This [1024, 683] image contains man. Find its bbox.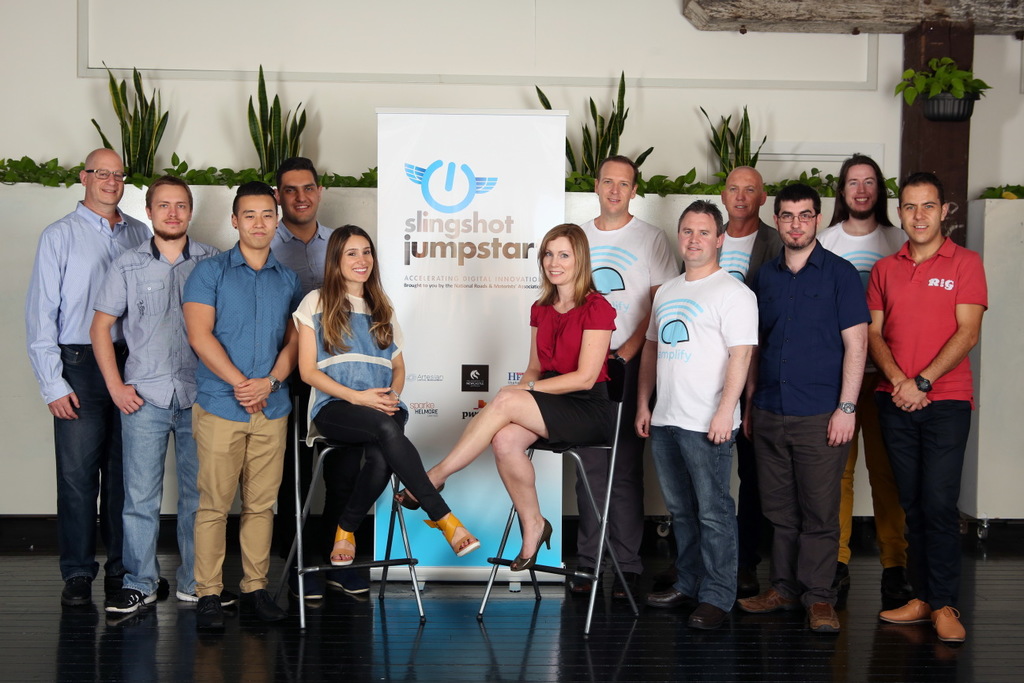
x1=753, y1=187, x2=862, y2=630.
